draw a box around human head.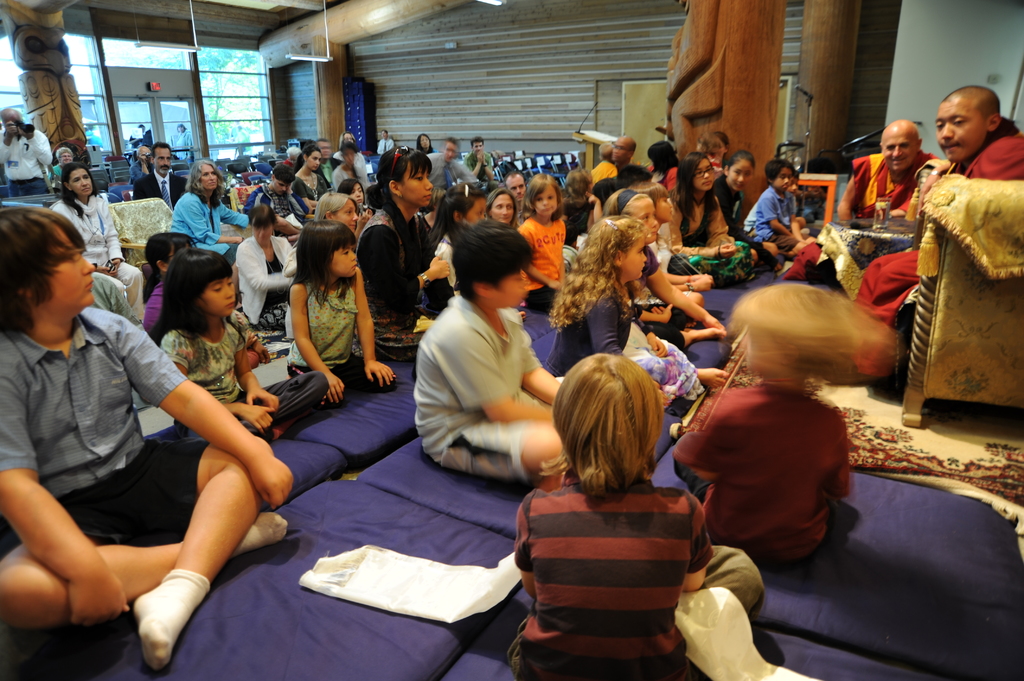
Rect(614, 132, 637, 164).
